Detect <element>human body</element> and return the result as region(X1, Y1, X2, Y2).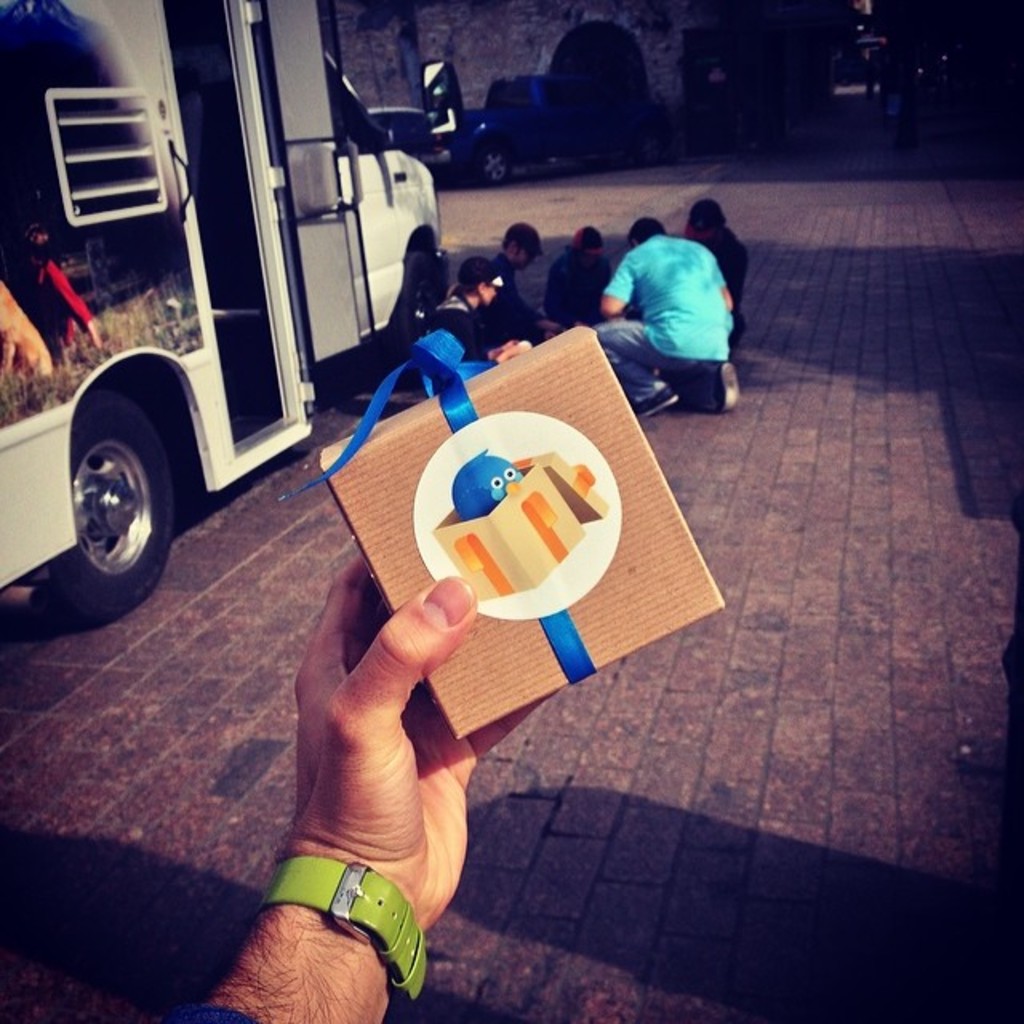
region(14, 258, 109, 350).
